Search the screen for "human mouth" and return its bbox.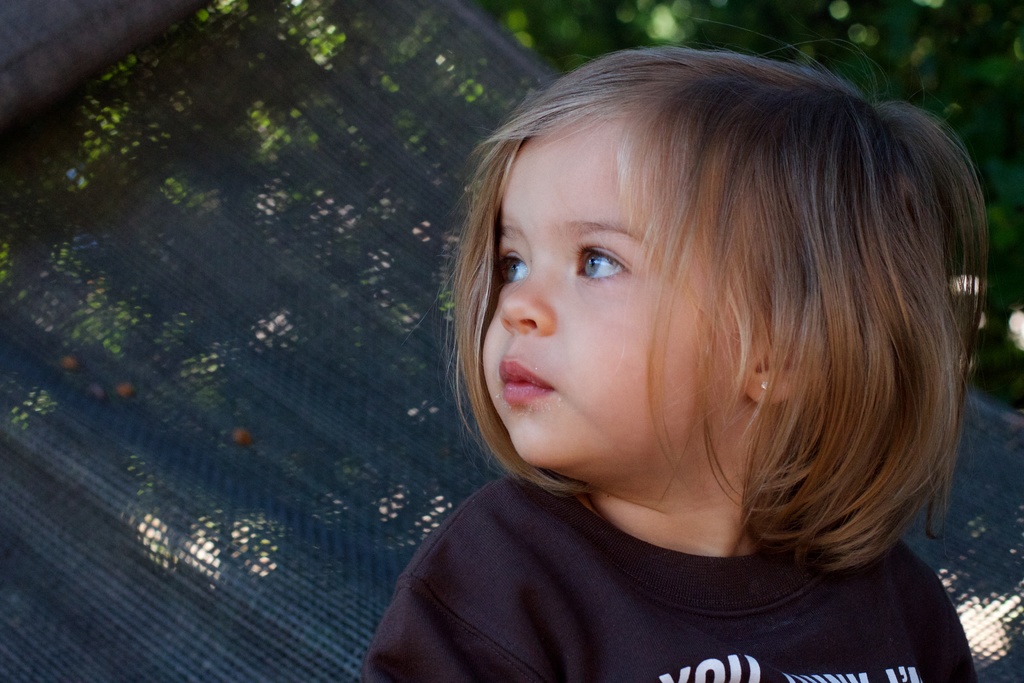
Found: Rect(497, 358, 558, 409).
